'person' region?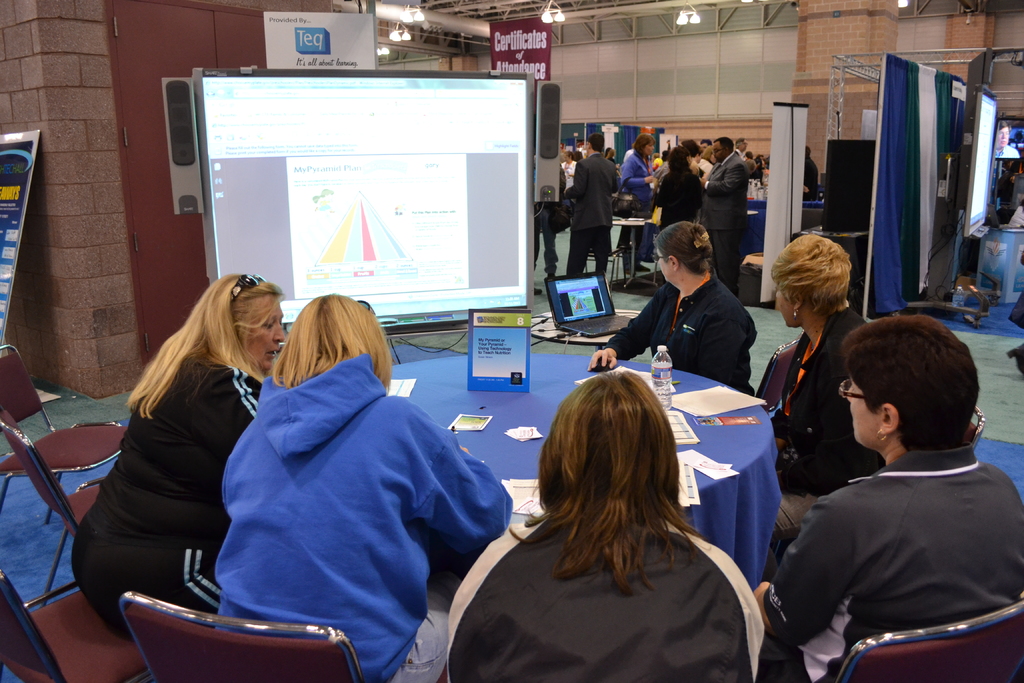
{"left": 655, "top": 139, "right": 706, "bottom": 273}
